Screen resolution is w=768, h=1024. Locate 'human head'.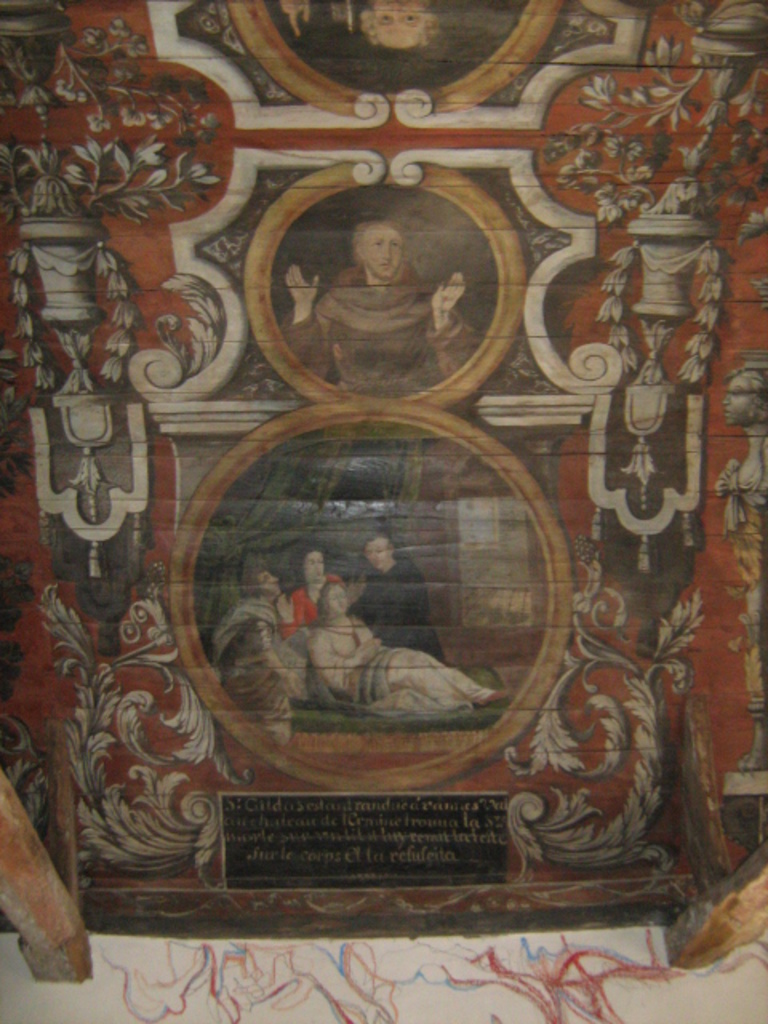
pyautogui.locateOnScreen(322, 584, 341, 626).
